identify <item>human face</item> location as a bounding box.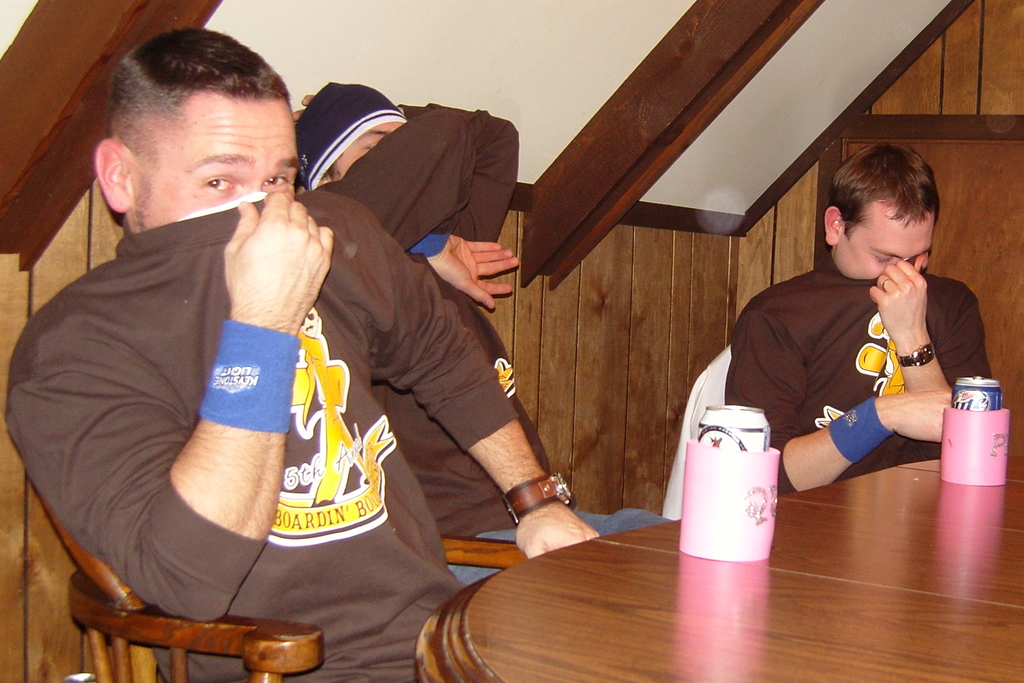
(x1=839, y1=220, x2=934, y2=278).
